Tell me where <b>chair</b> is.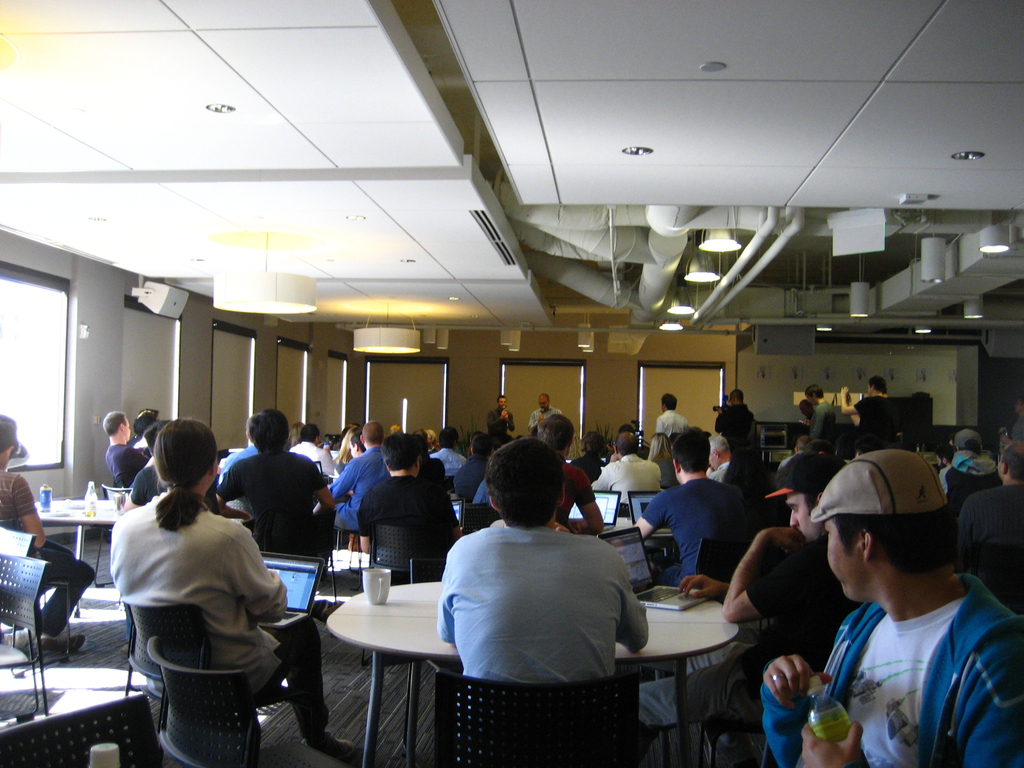
<b>chair</b> is at crop(221, 497, 257, 534).
